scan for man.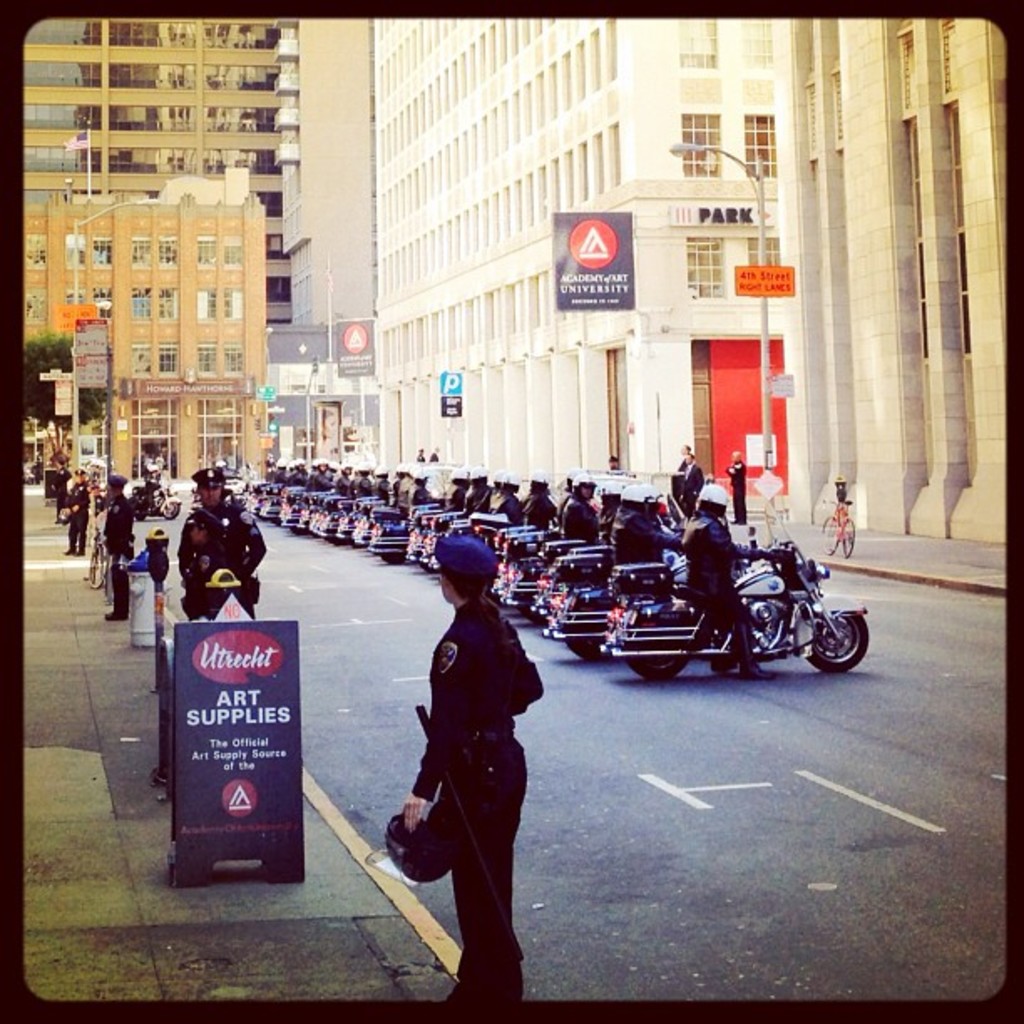
Scan result: BBox(335, 465, 350, 492).
